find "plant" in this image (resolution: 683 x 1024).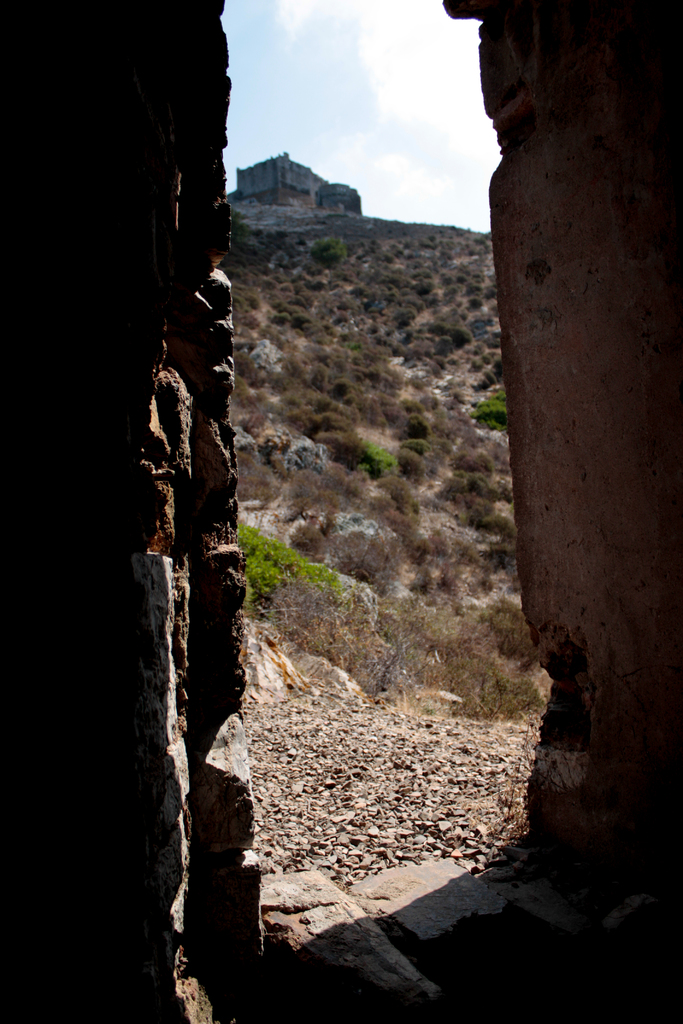
[left=276, top=465, right=332, bottom=516].
